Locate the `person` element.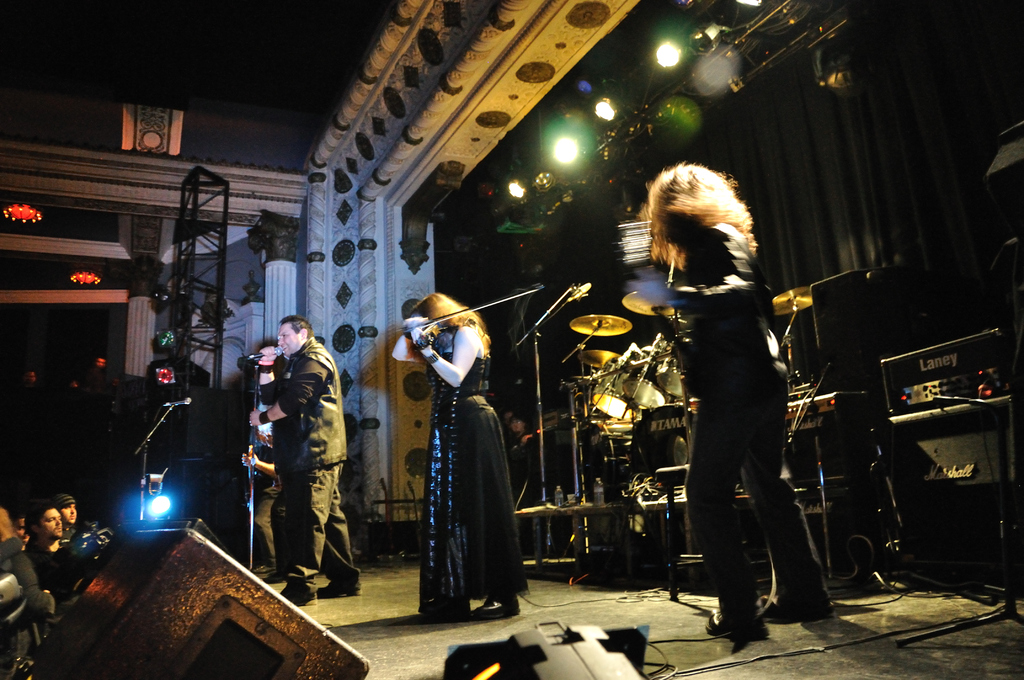
Element bbox: {"x1": 386, "y1": 284, "x2": 536, "y2": 616}.
